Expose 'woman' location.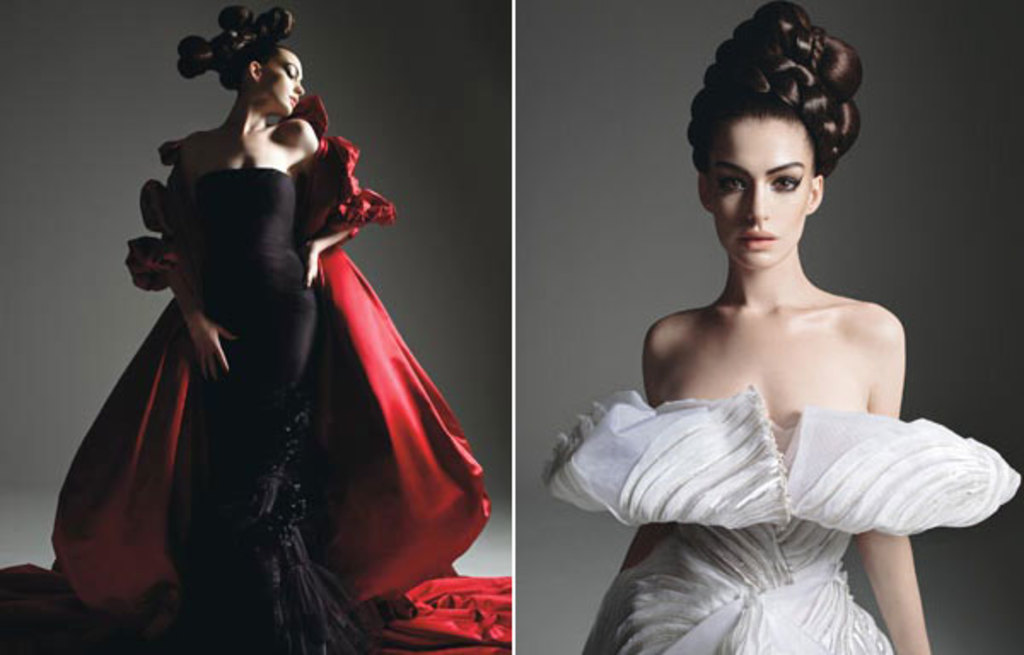
Exposed at <bbox>539, 0, 1022, 653</bbox>.
